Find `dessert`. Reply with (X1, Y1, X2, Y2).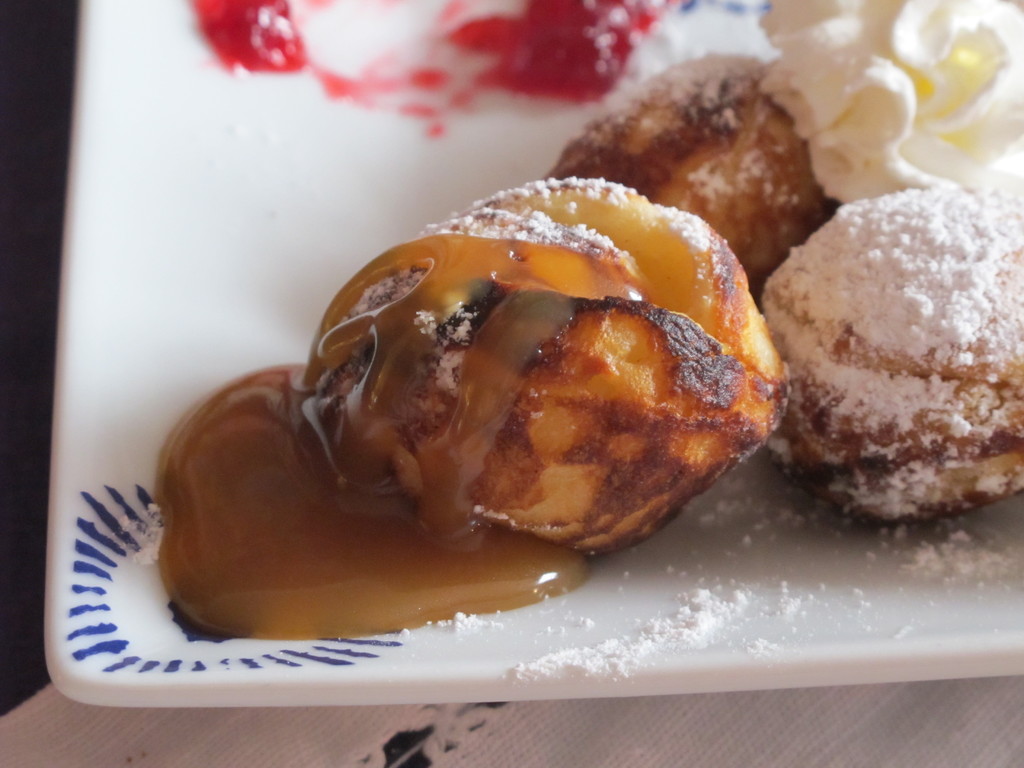
(749, 0, 1023, 208).
